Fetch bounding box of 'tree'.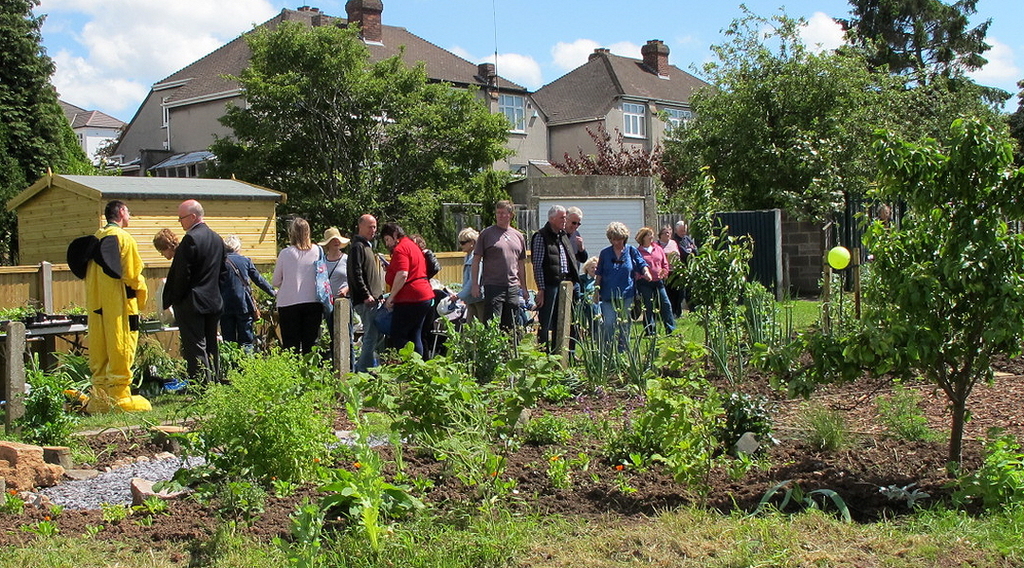
Bbox: (840,56,1011,477).
